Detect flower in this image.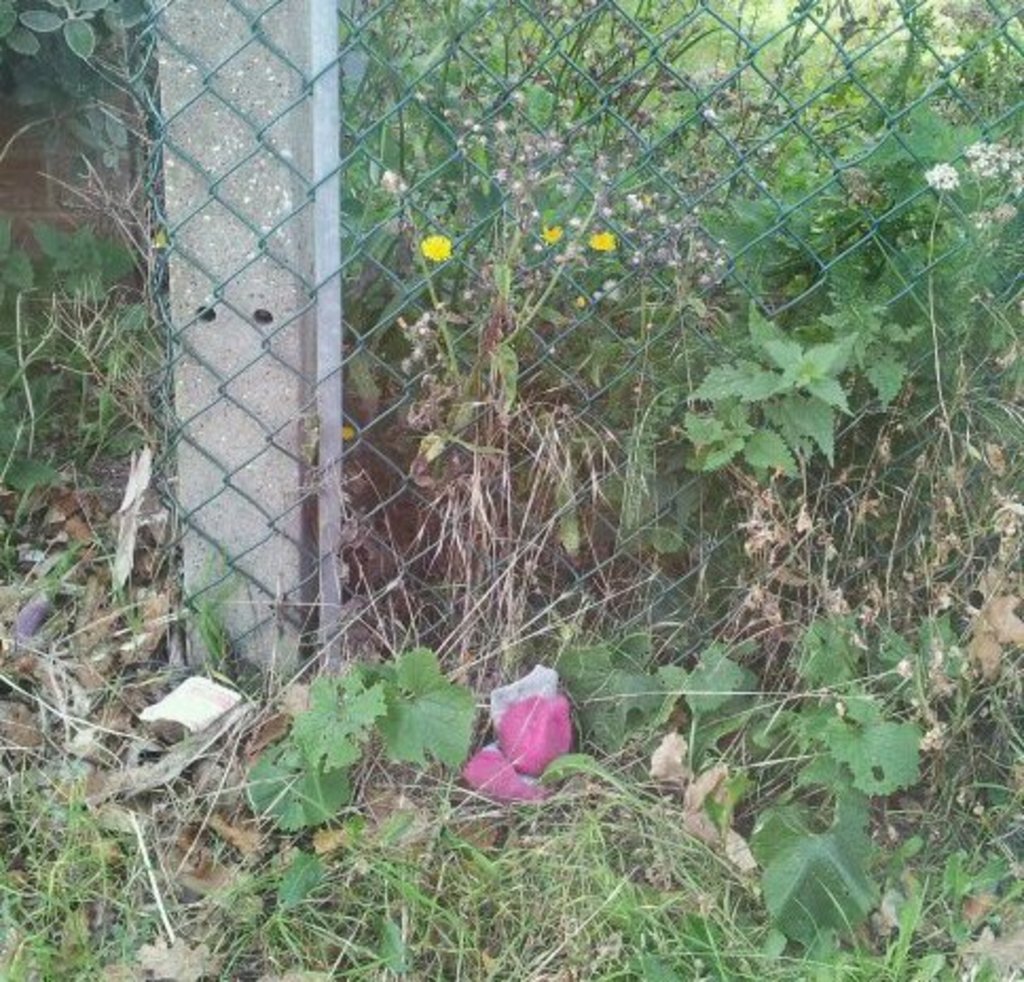
Detection: 440 665 569 804.
